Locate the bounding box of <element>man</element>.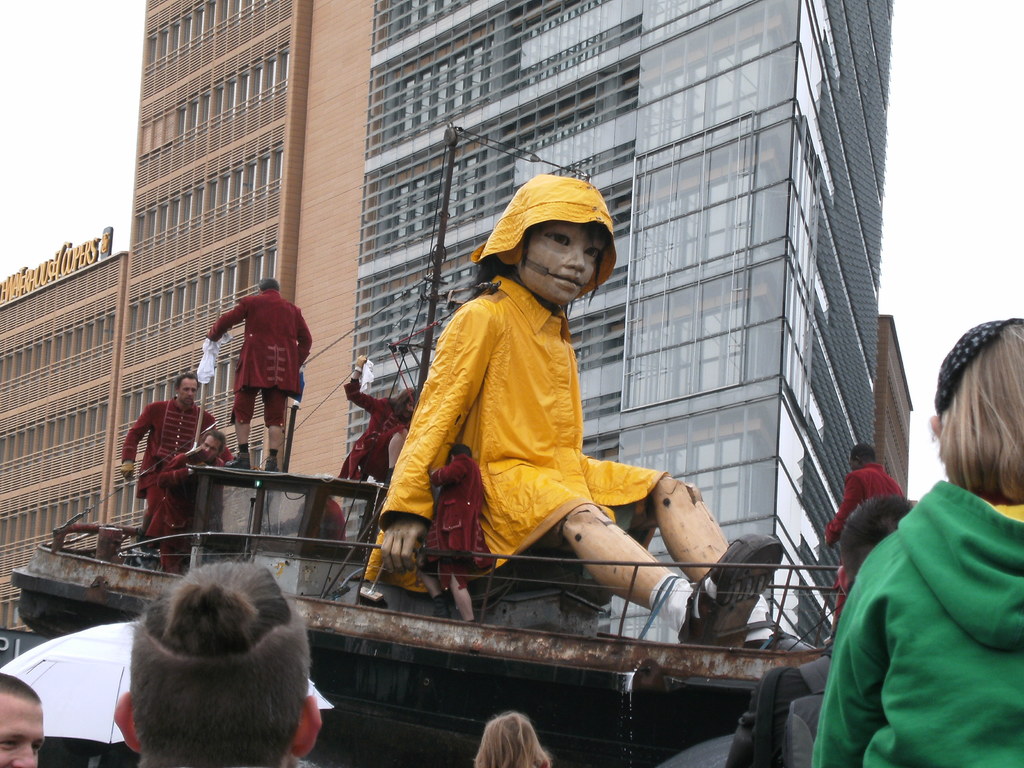
Bounding box: 307 491 351 549.
